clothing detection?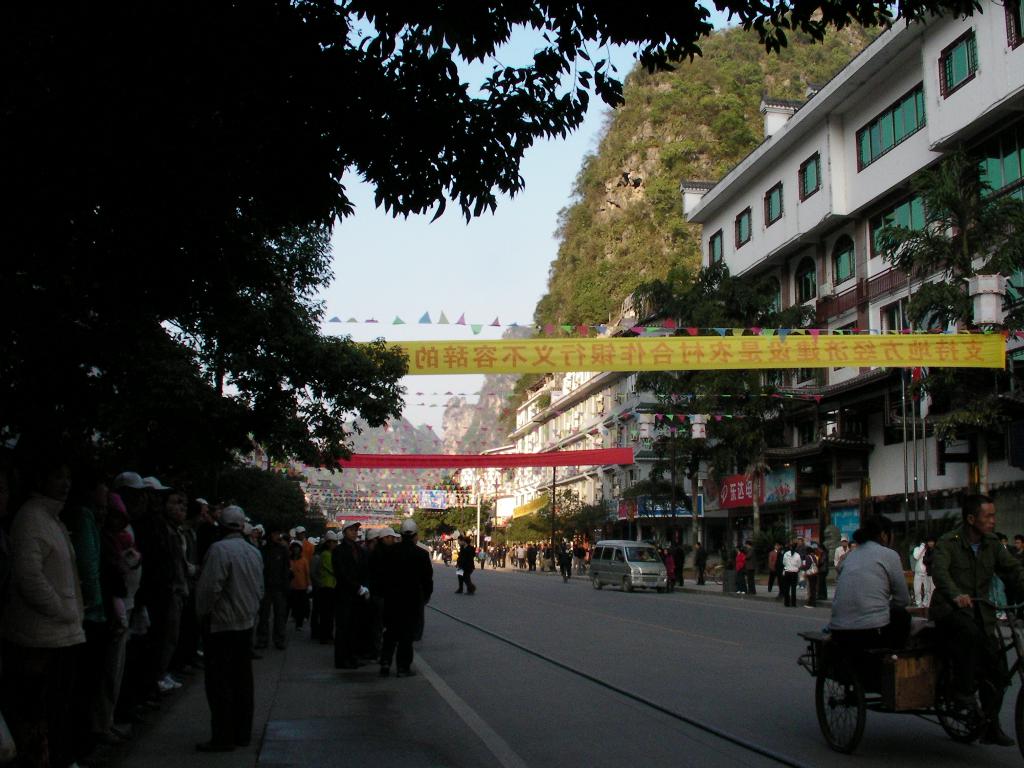
bbox=(386, 532, 422, 664)
